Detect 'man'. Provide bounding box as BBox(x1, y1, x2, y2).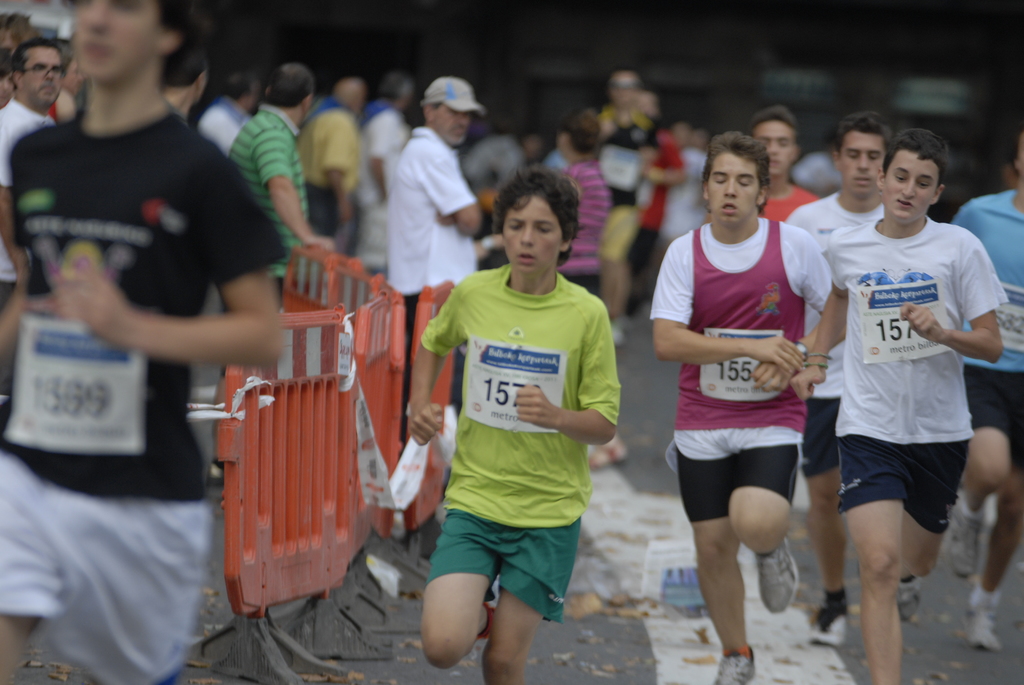
BBox(627, 92, 687, 318).
